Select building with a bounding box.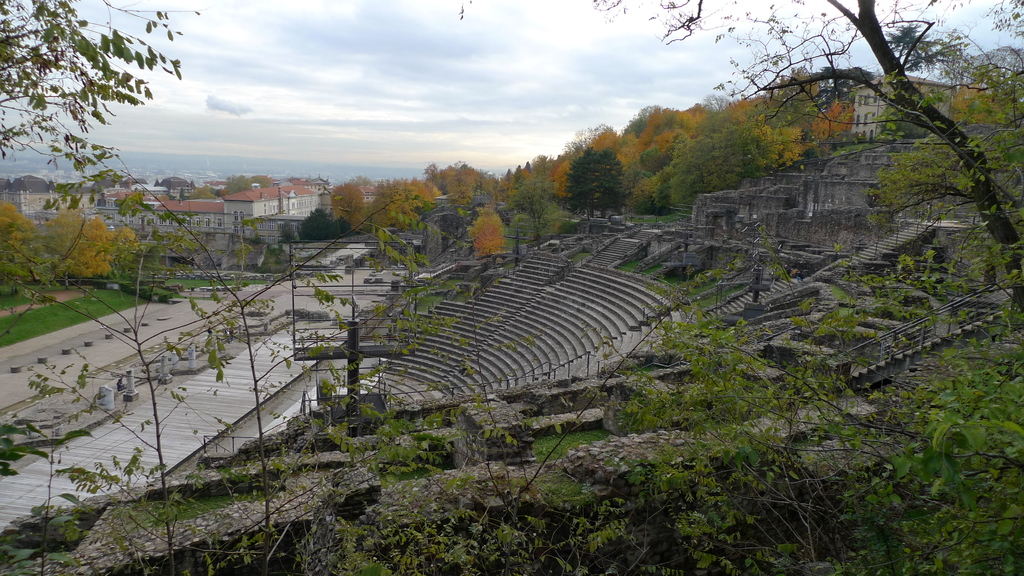
x1=854 y1=73 x2=961 y2=149.
